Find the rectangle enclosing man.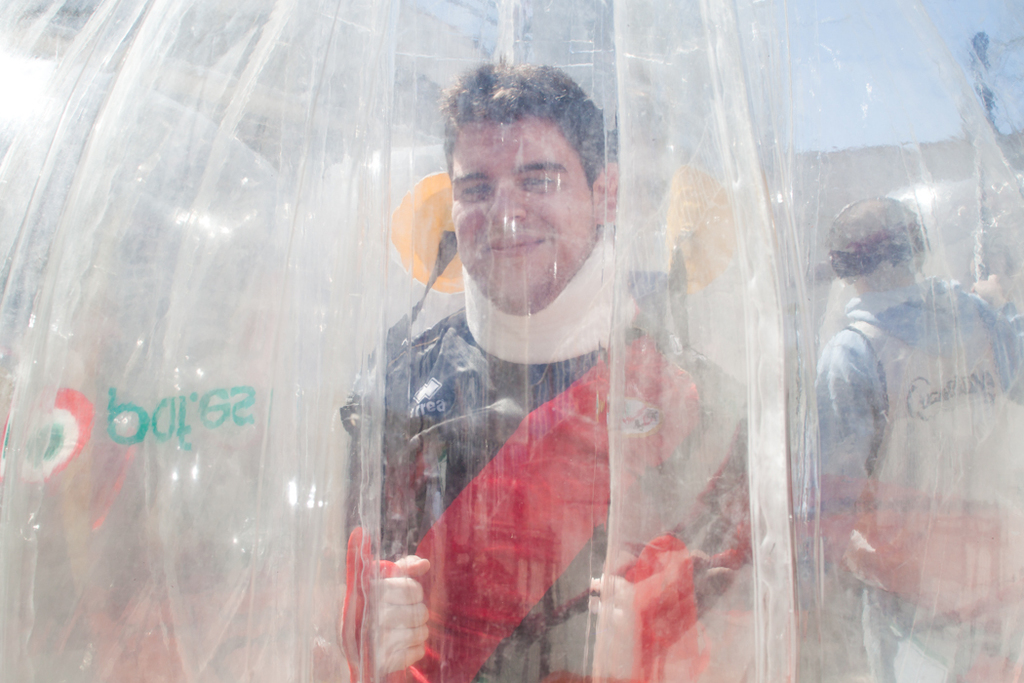
<region>330, 75, 839, 633</region>.
